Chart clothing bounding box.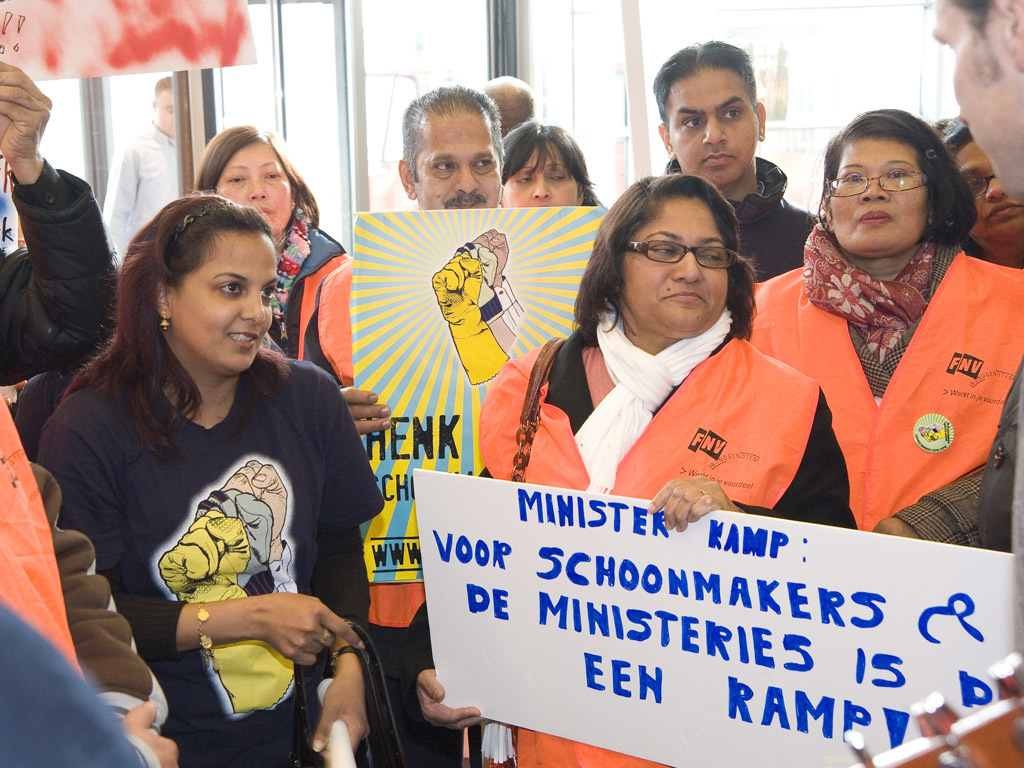
Charted: region(876, 364, 1022, 566).
